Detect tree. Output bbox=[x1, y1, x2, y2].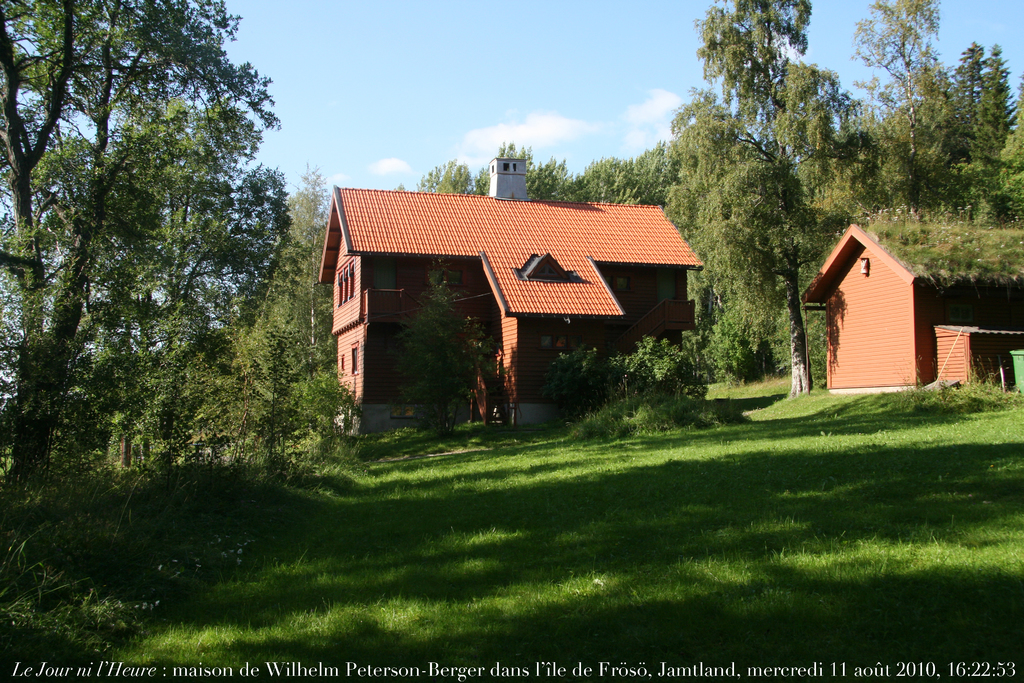
bbox=[115, 82, 301, 475].
